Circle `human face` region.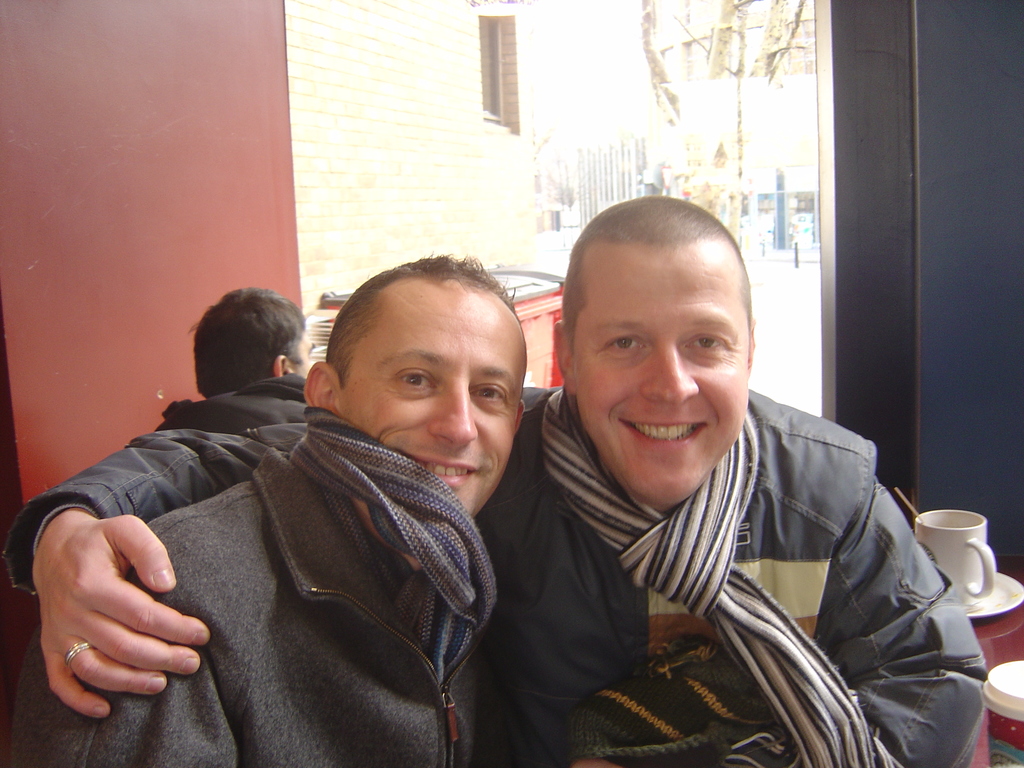
Region: bbox=[568, 244, 754, 509].
